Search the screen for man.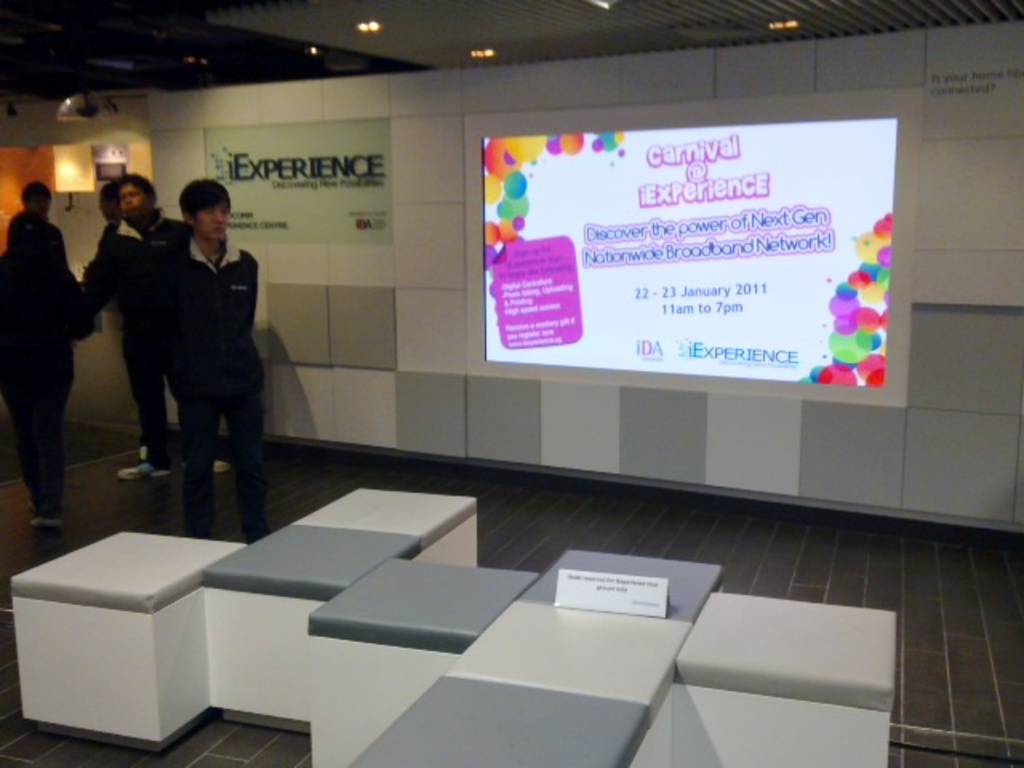
Found at BBox(83, 173, 218, 480).
